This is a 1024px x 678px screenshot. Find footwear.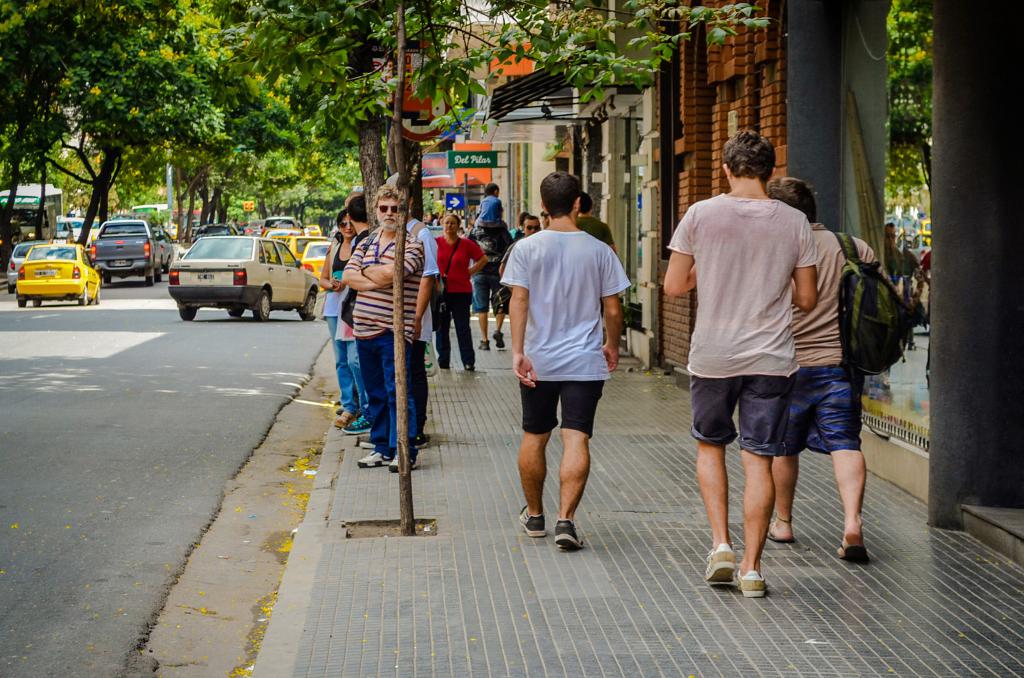
Bounding box: {"x1": 493, "y1": 330, "x2": 508, "y2": 349}.
